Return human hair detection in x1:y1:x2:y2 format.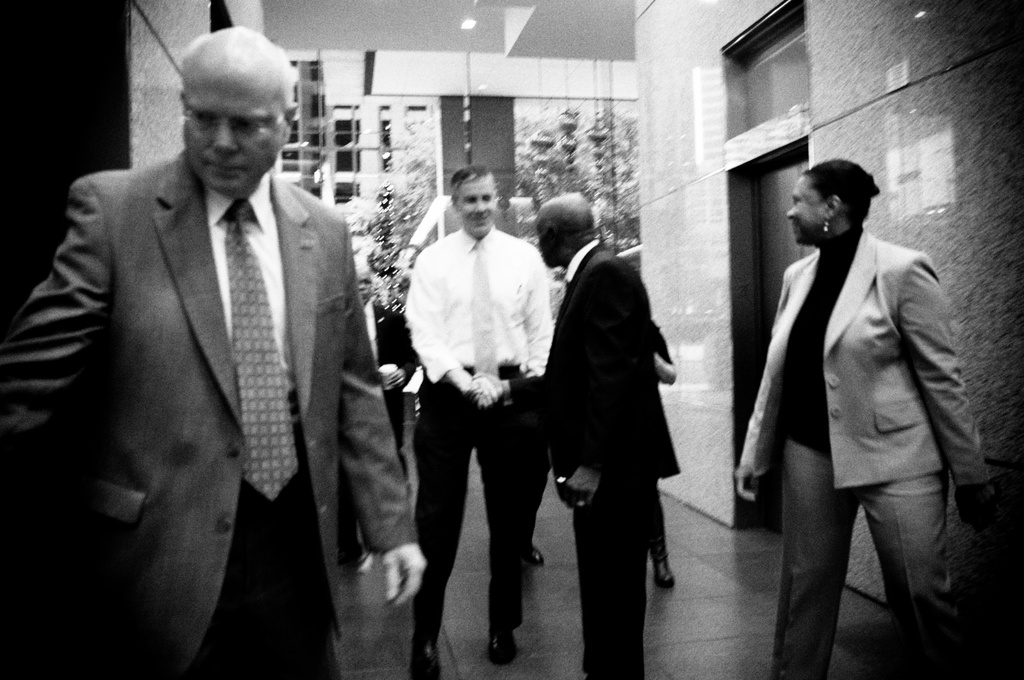
799:164:886:241.
